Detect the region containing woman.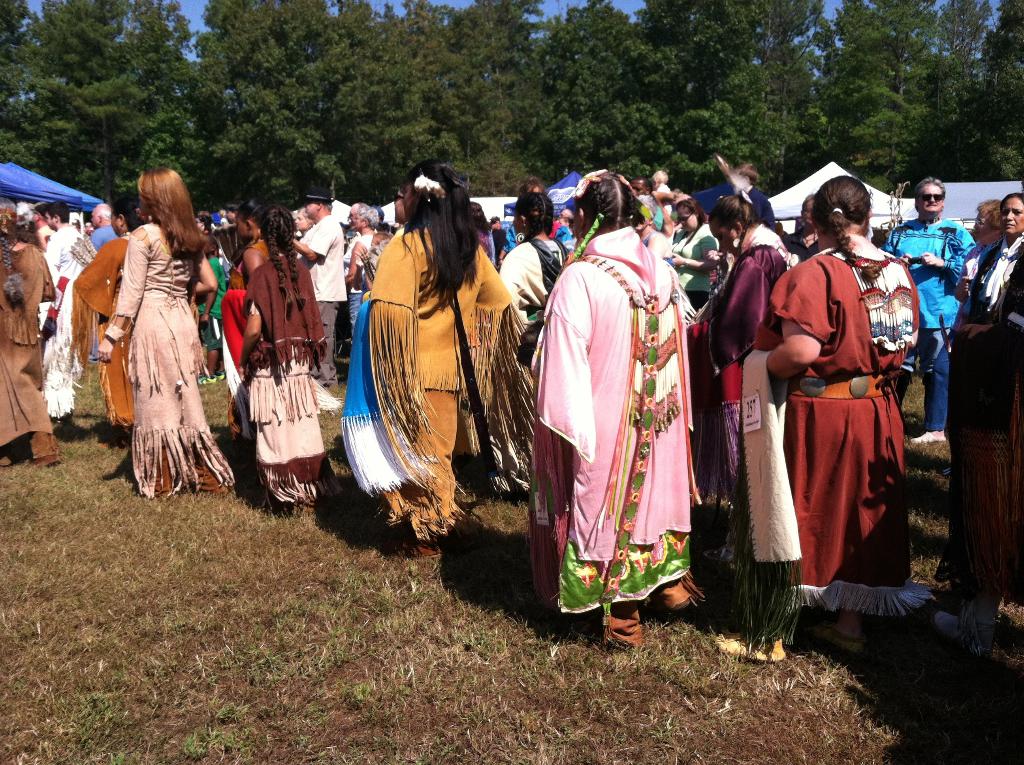
box(388, 177, 420, 227).
